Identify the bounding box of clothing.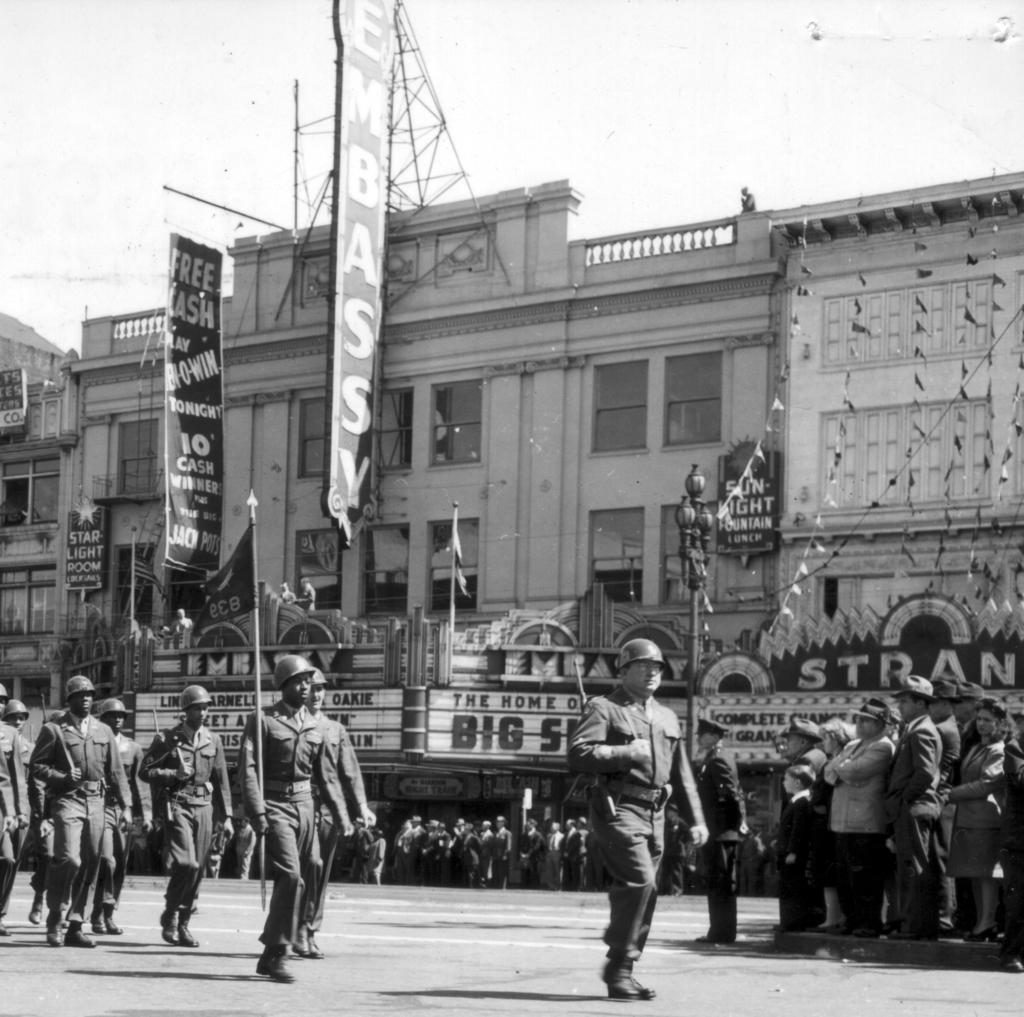
BBox(559, 659, 687, 969).
